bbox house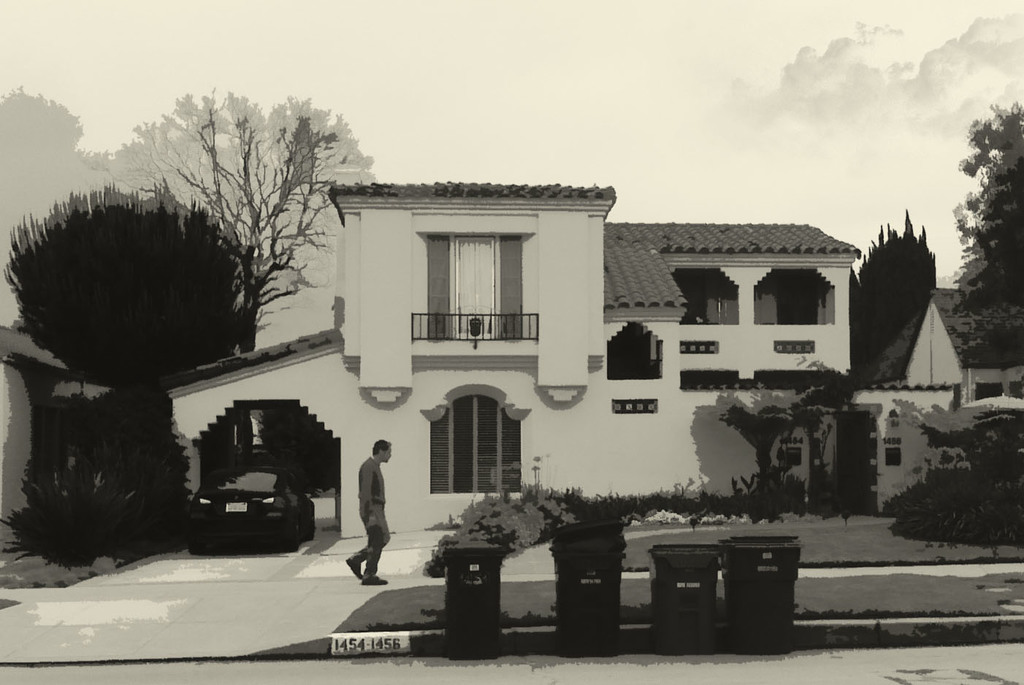
pyautogui.locateOnScreen(148, 161, 901, 562)
